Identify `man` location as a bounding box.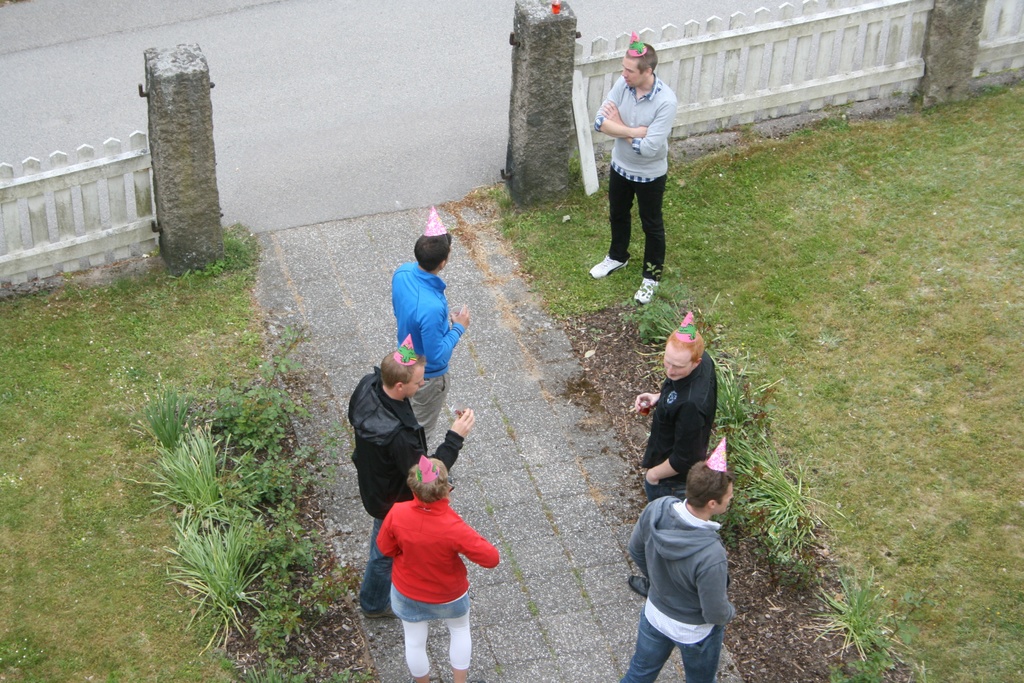
385,233,471,446.
